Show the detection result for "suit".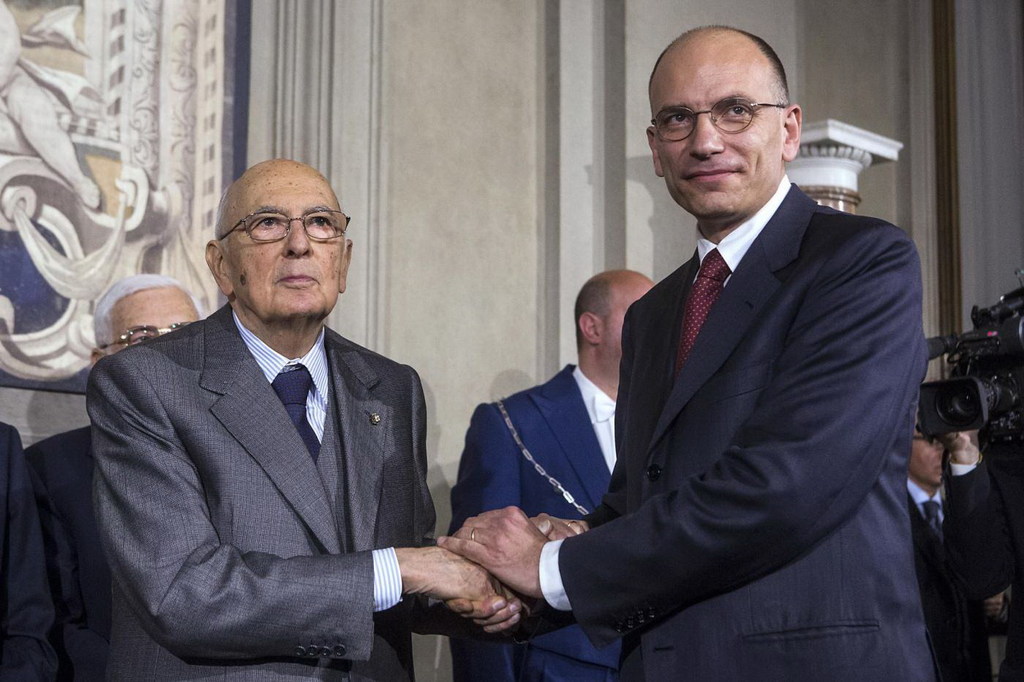
rect(23, 425, 111, 681).
